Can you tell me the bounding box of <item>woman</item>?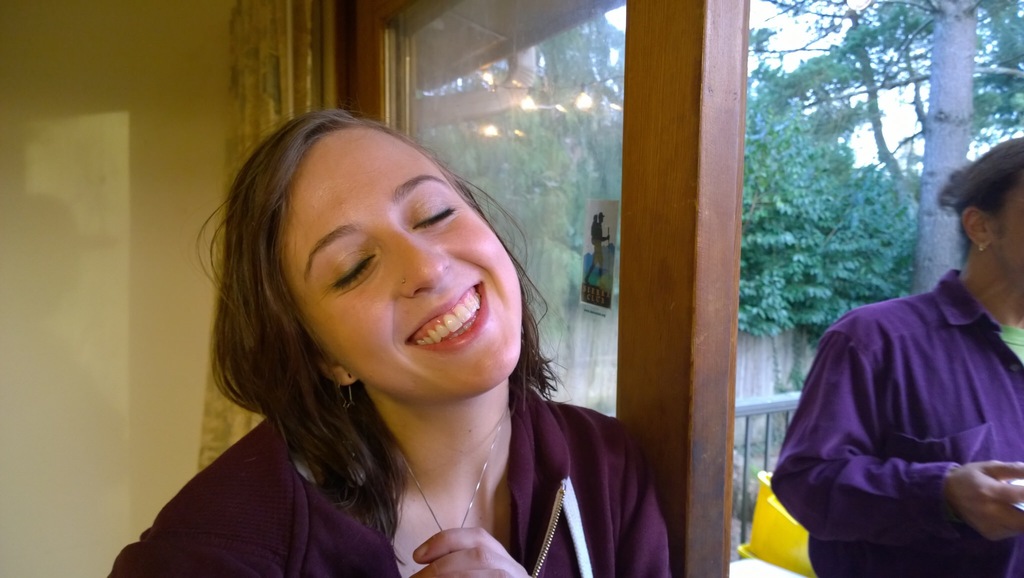
132:109:664:577.
